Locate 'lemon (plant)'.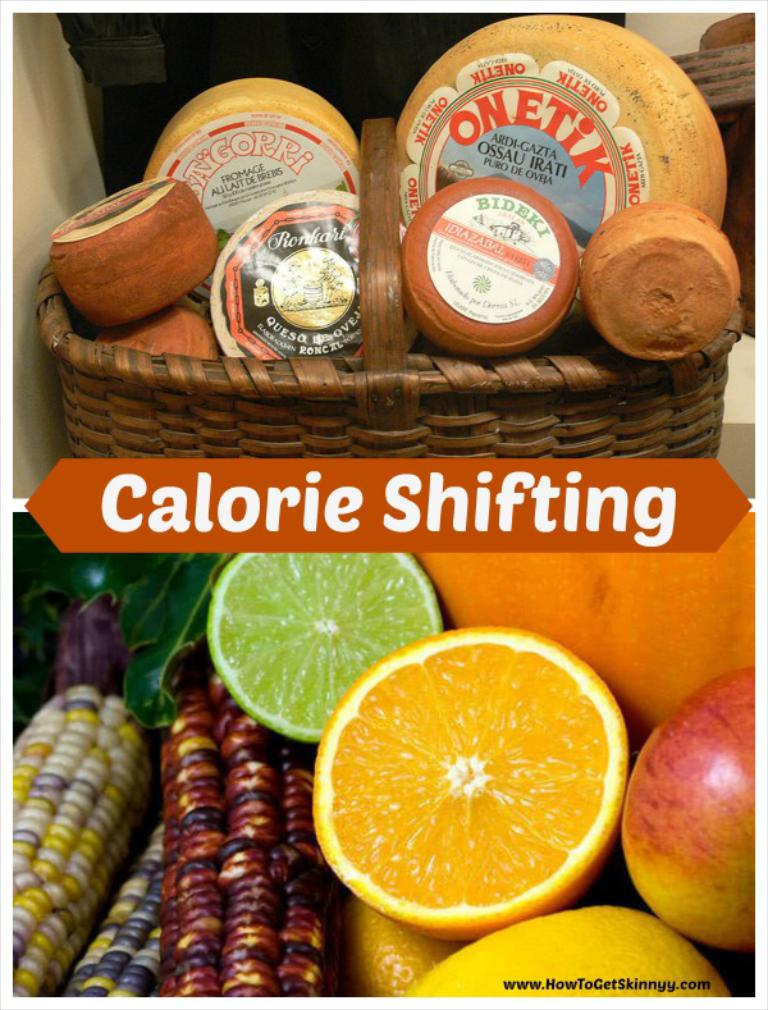
Bounding box: x1=206 y1=553 x2=443 y2=744.
